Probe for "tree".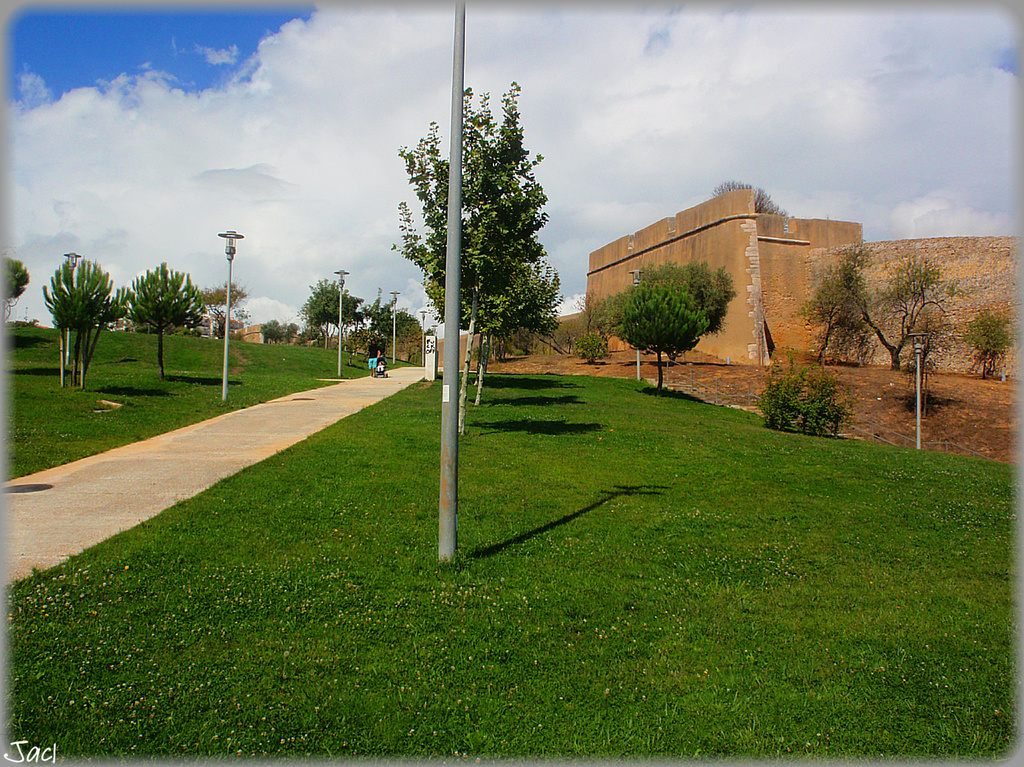
Probe result: detection(812, 247, 966, 369).
